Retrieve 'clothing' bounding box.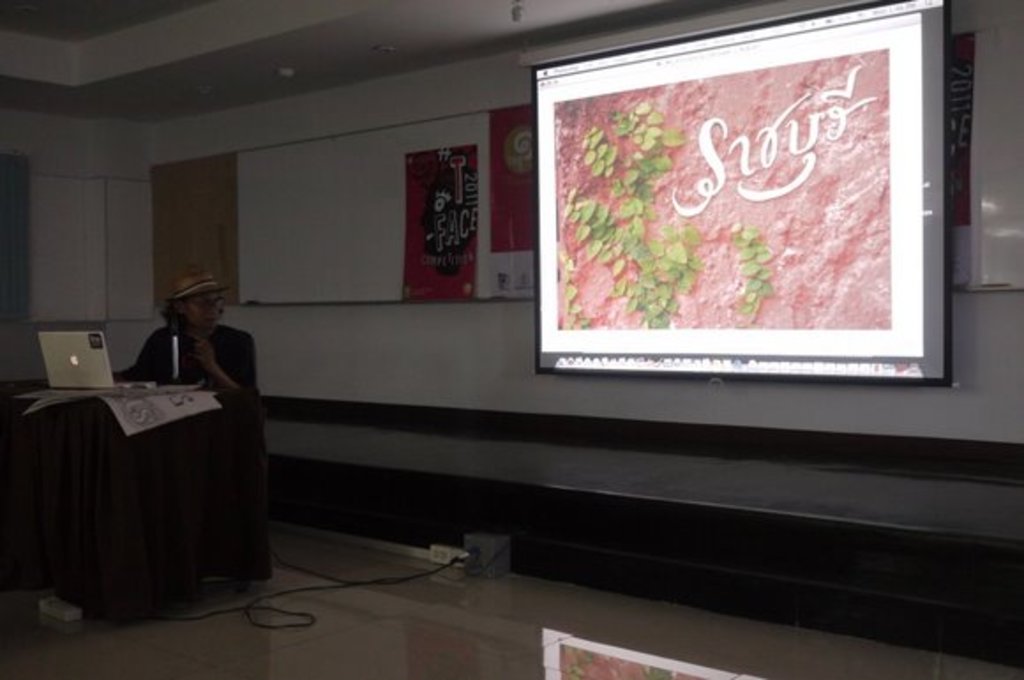
Bounding box: 124,323,260,565.
